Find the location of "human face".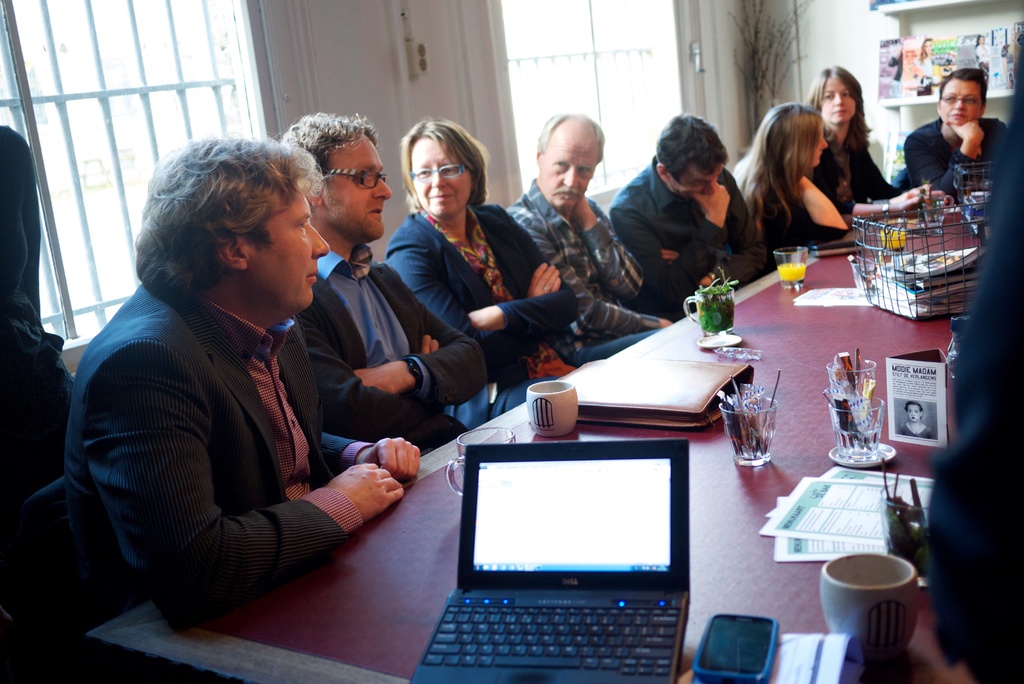
Location: 820:77:856:126.
